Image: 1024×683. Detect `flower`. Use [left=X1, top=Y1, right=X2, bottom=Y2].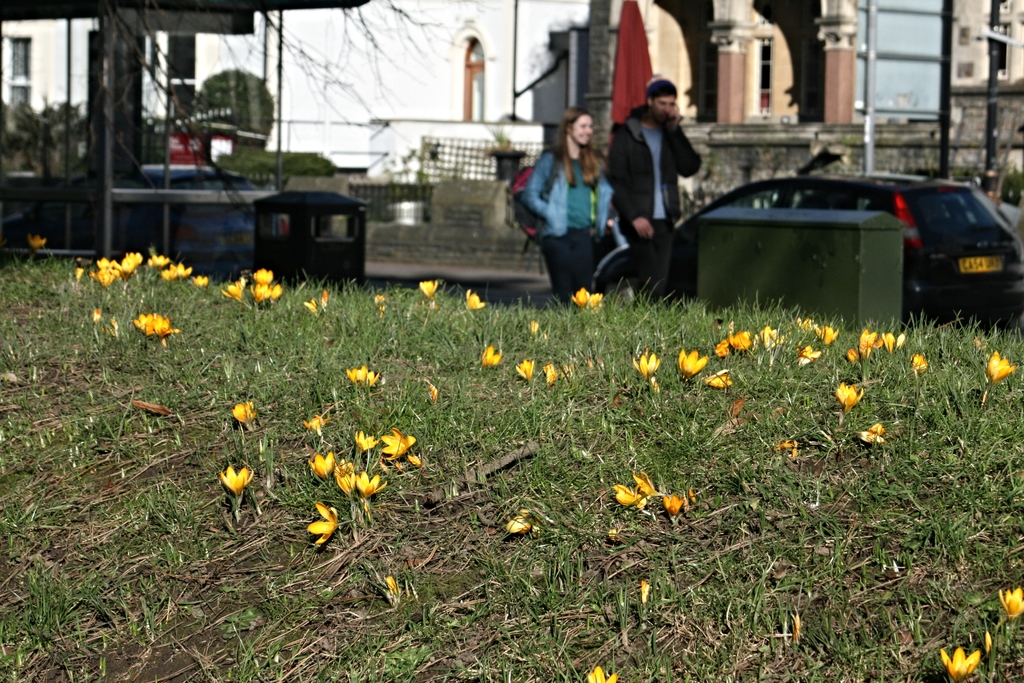
[left=911, top=353, right=927, bottom=375].
